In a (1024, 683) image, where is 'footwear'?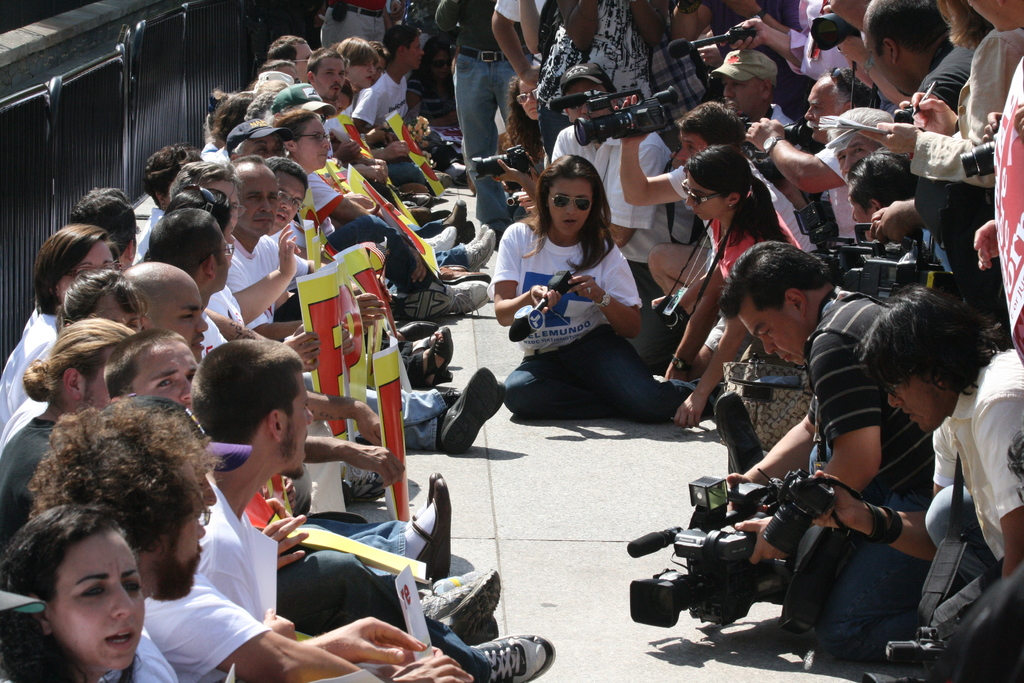
<bbox>414, 470, 454, 582</bbox>.
